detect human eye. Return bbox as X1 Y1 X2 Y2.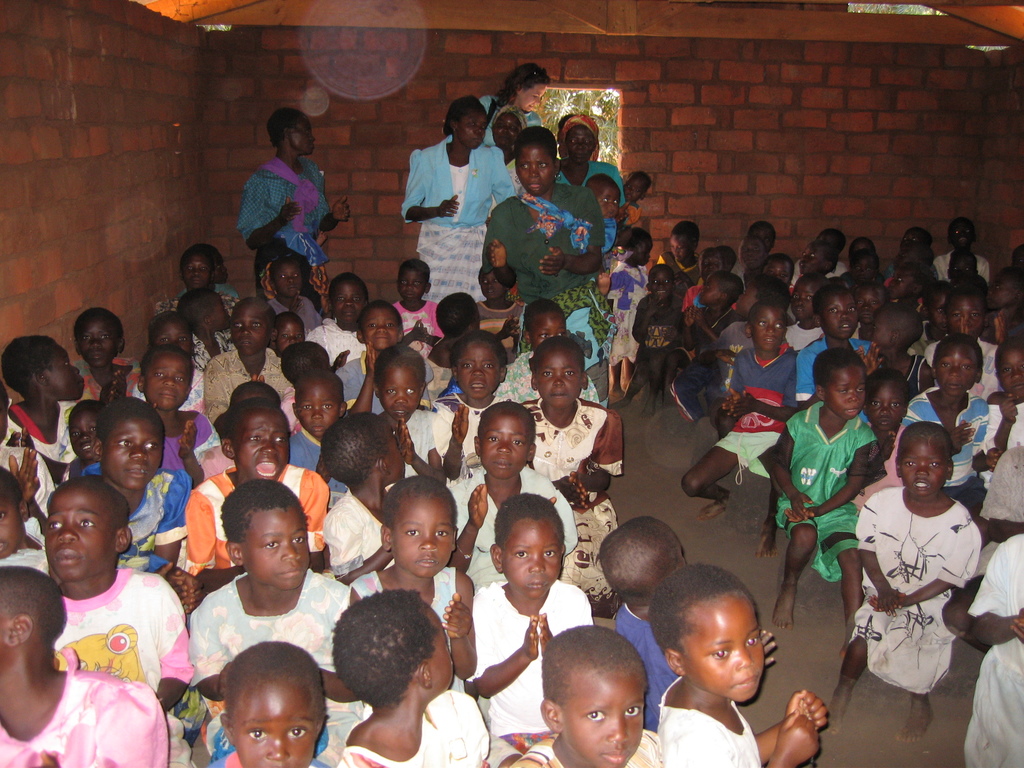
603 196 608 202.
